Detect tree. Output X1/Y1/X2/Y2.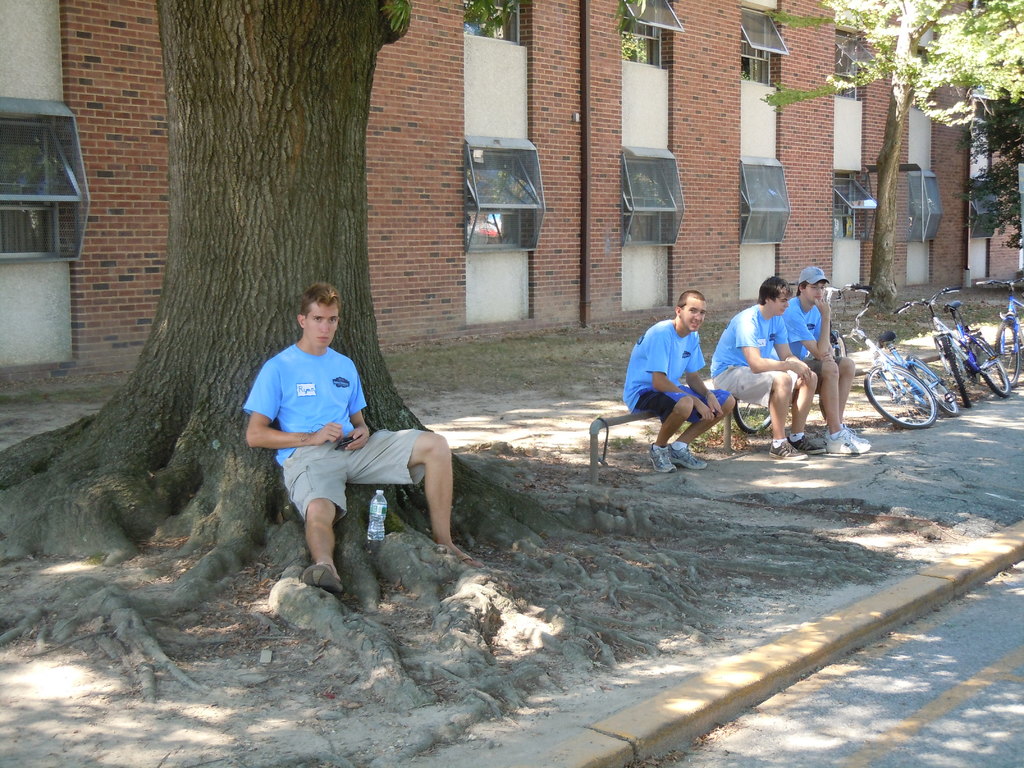
764/0/1023/305.
